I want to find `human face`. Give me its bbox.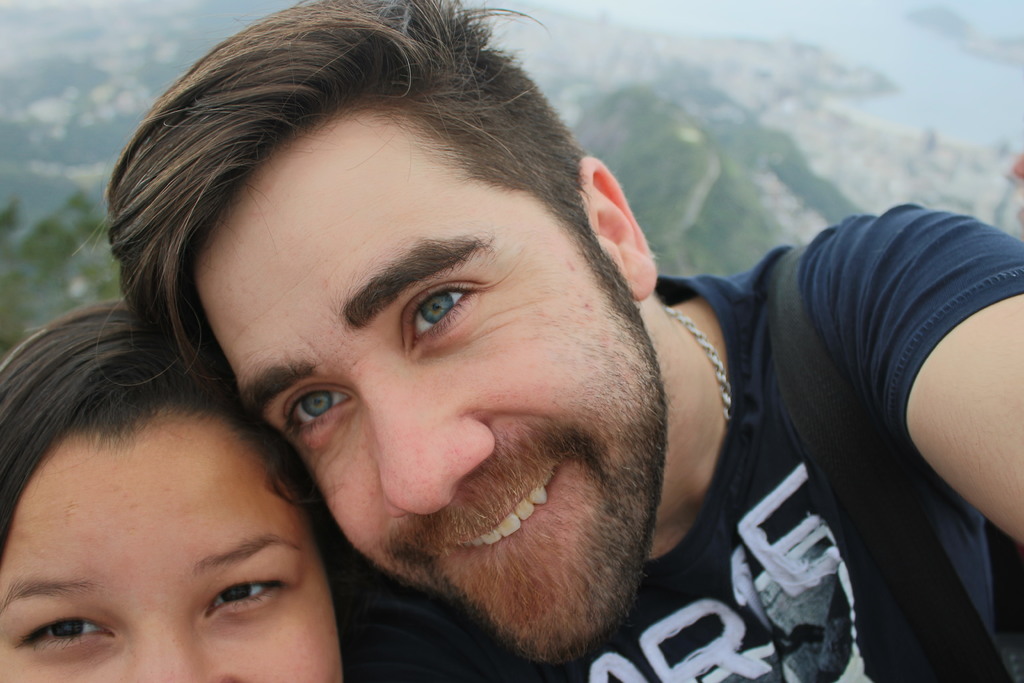
BBox(0, 432, 342, 682).
